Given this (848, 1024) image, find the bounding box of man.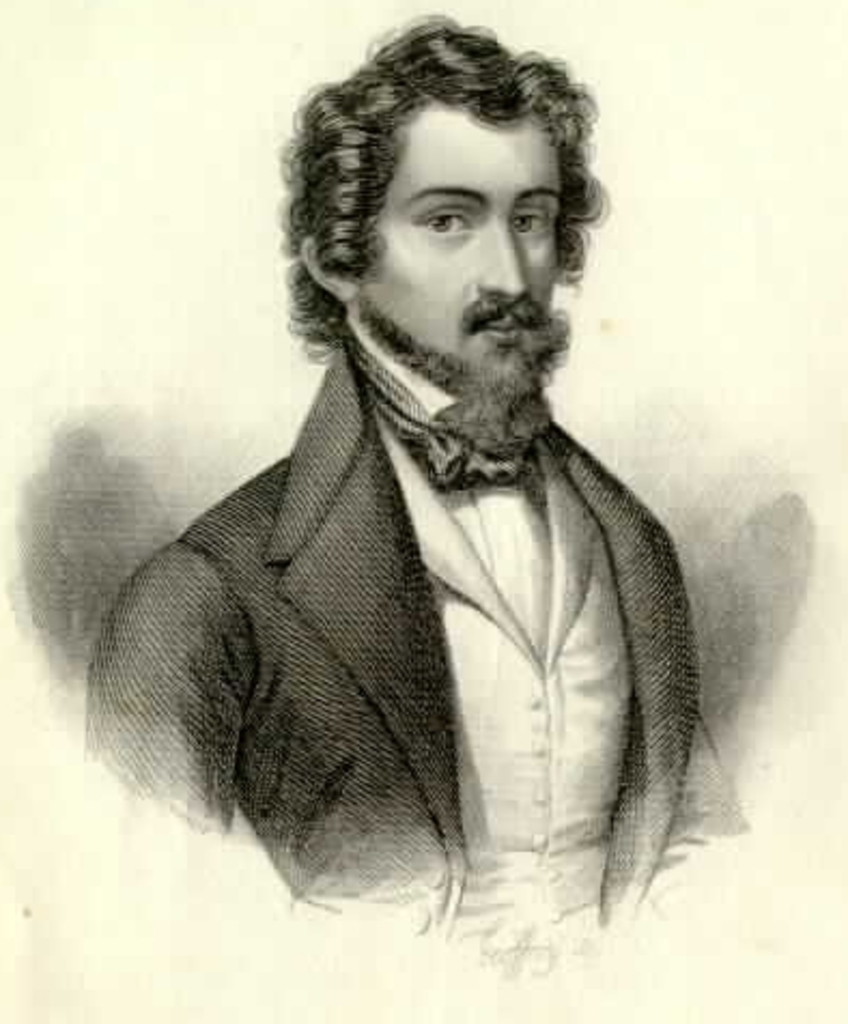
crop(71, 45, 740, 927).
